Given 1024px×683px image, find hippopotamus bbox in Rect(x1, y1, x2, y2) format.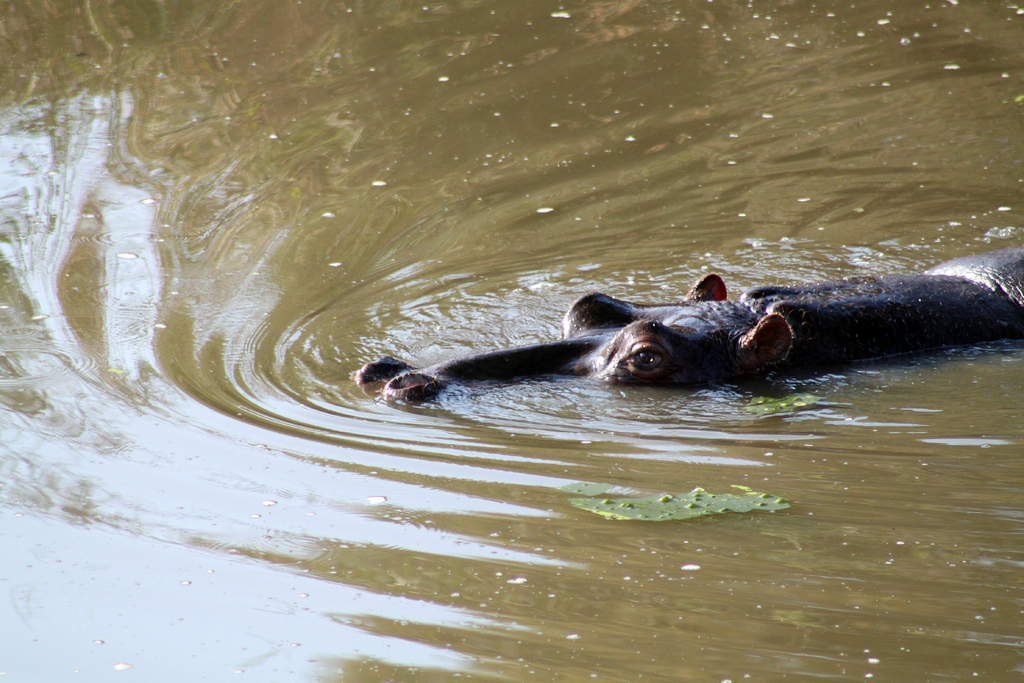
Rect(355, 243, 1023, 417).
